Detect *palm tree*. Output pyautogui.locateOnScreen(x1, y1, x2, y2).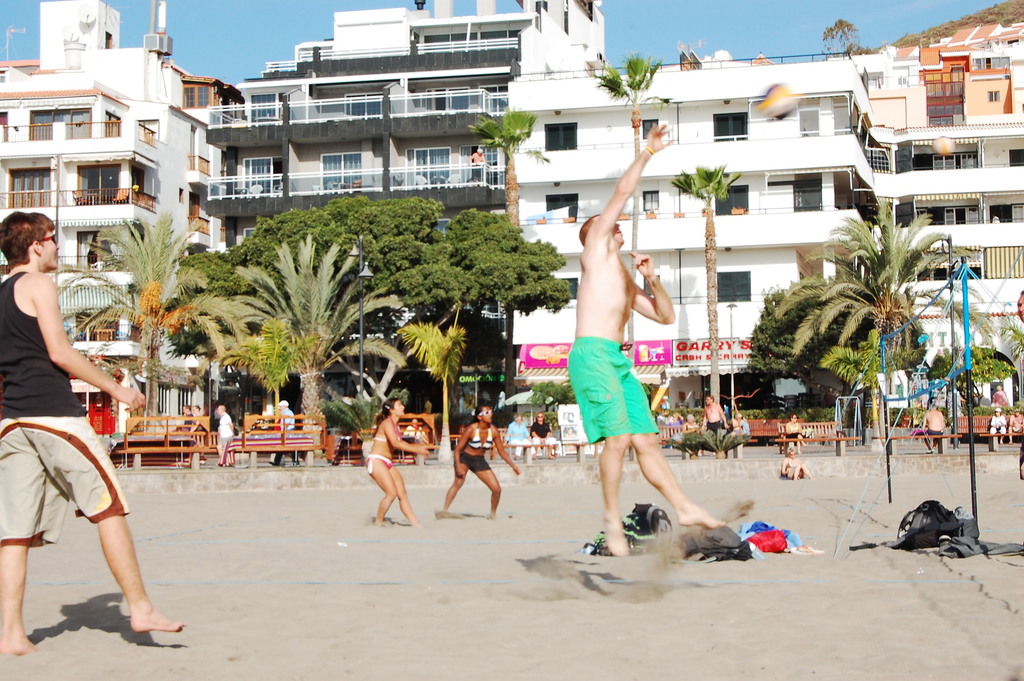
pyautogui.locateOnScreen(591, 49, 664, 344).
